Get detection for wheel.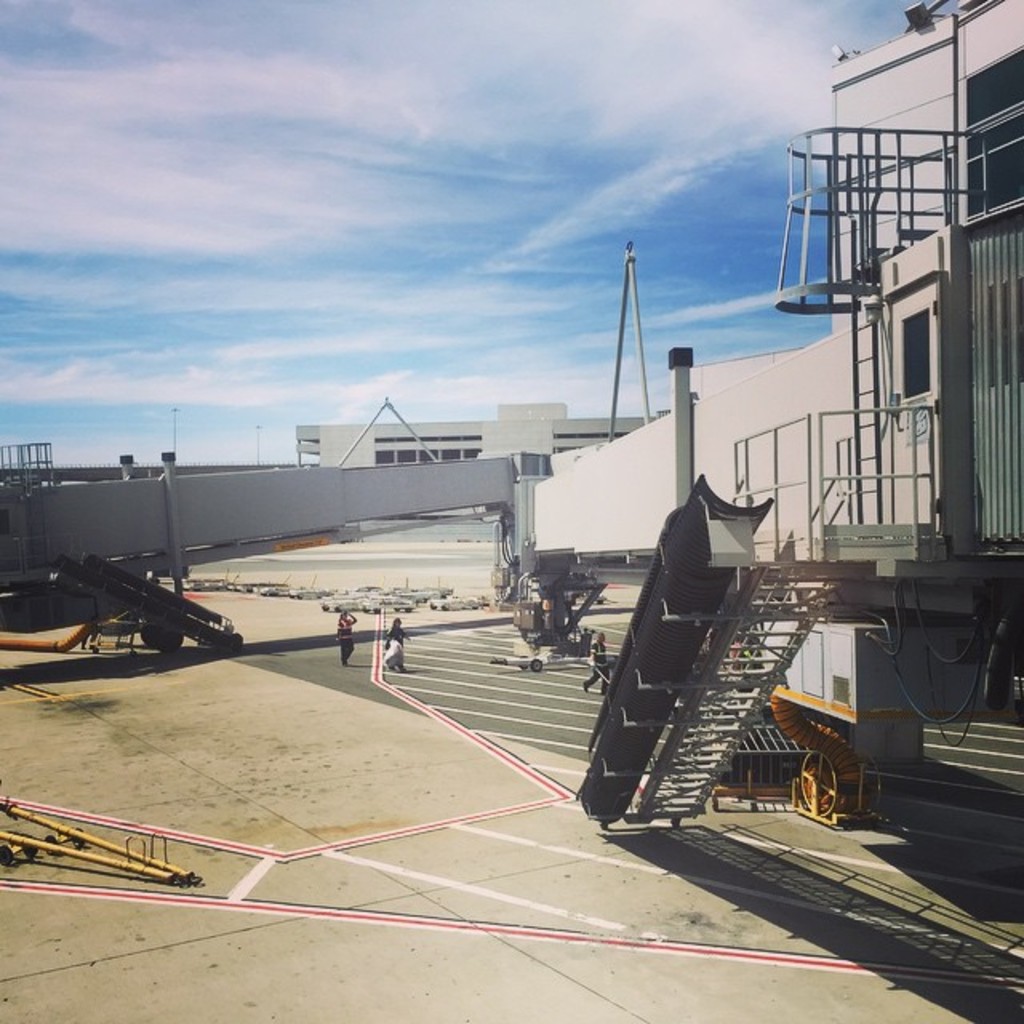
Detection: 45, 830, 56, 845.
